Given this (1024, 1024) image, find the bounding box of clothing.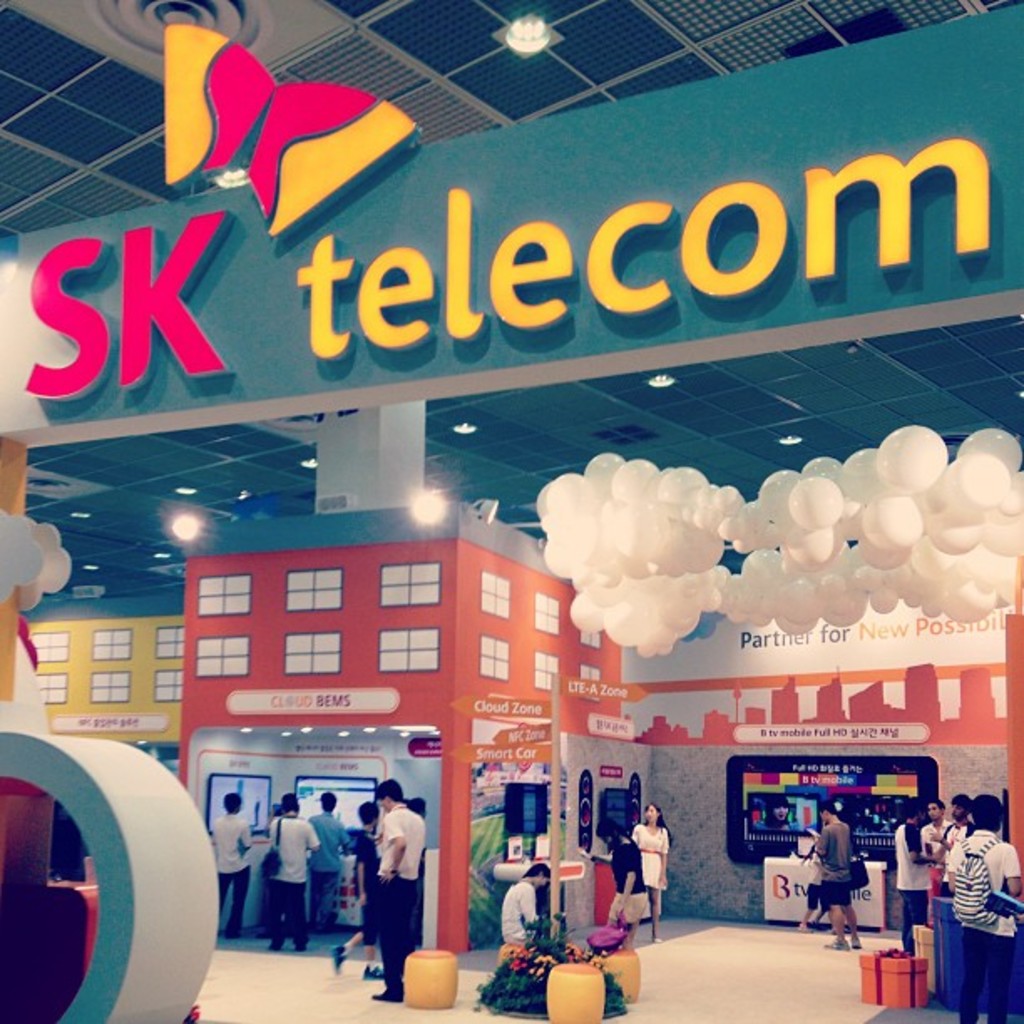
select_region(505, 882, 539, 942).
